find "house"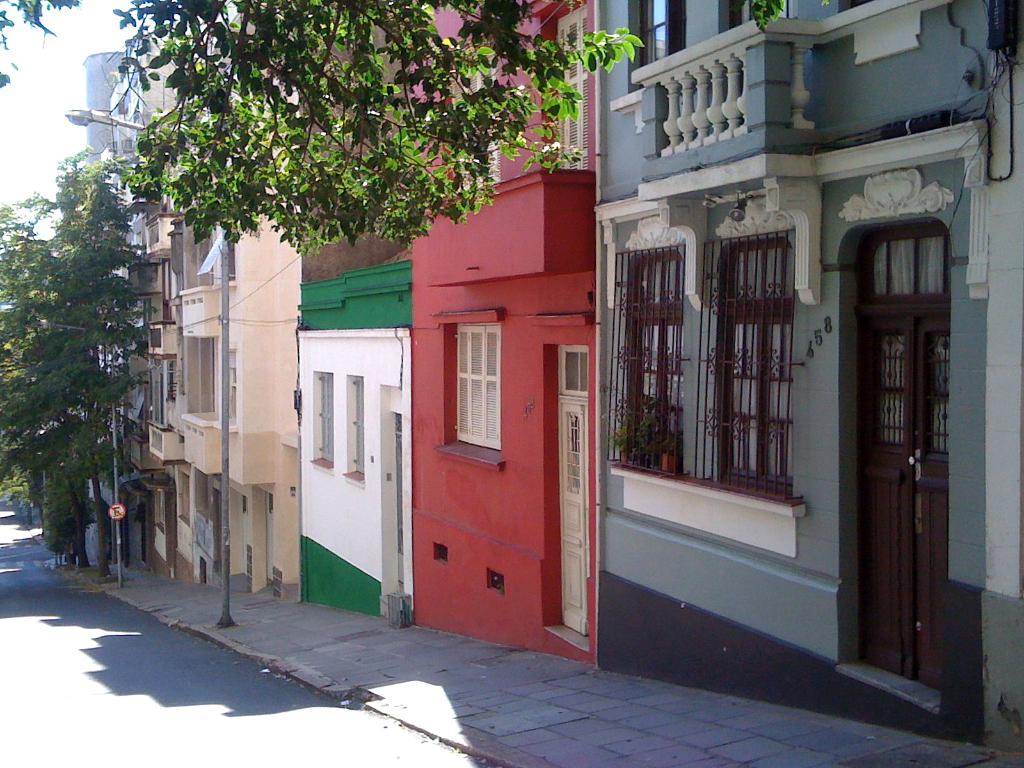
296:236:410:620
